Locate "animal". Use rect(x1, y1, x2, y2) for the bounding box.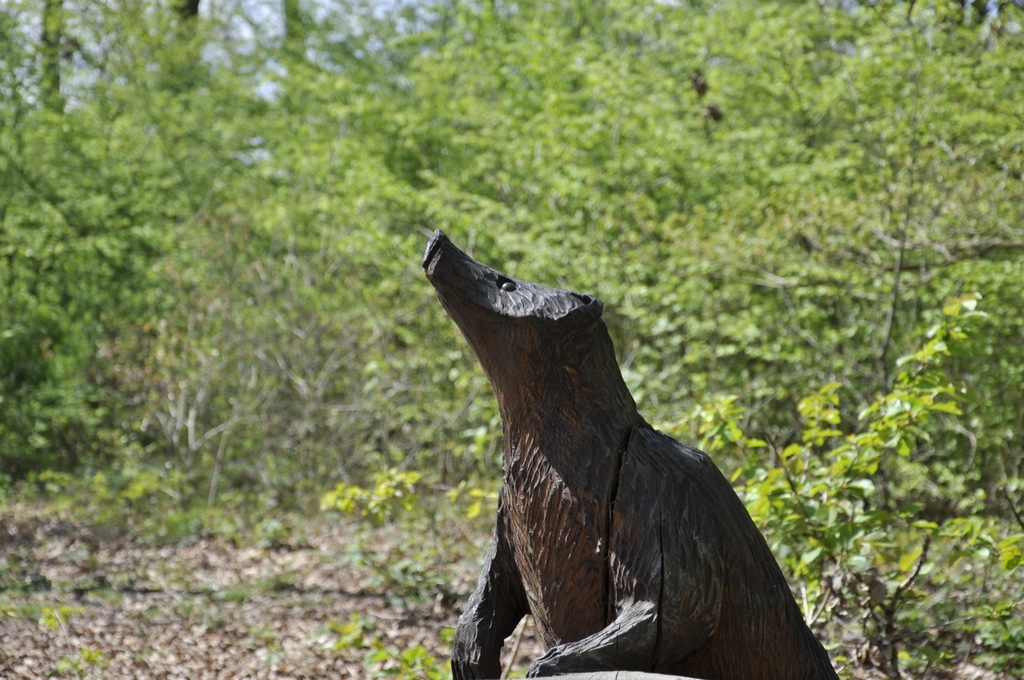
rect(423, 223, 836, 679).
